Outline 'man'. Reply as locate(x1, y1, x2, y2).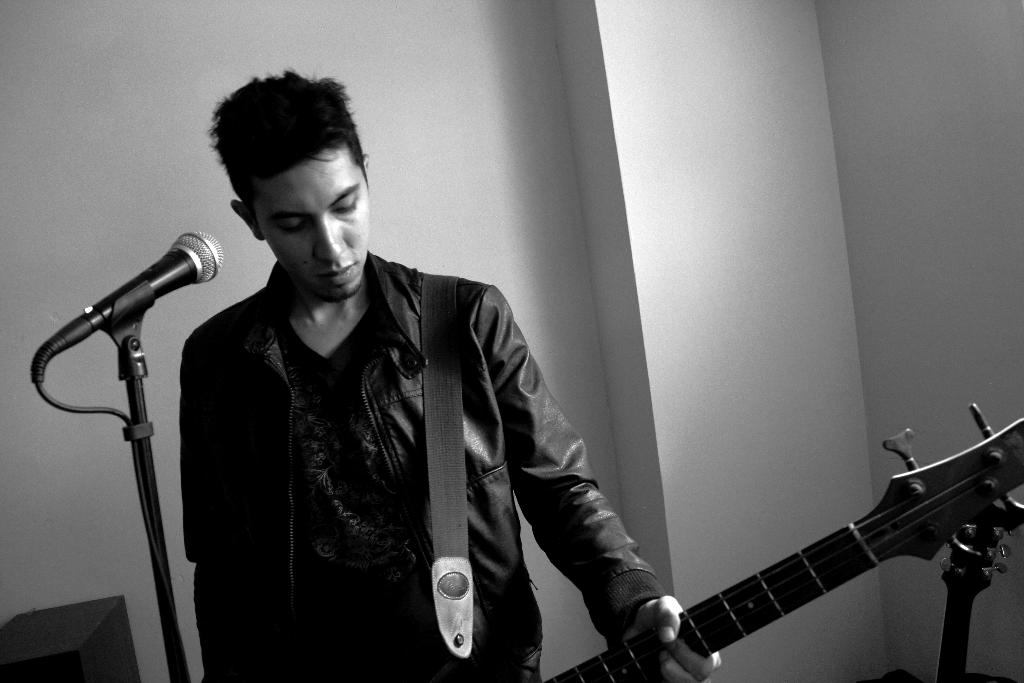
locate(172, 72, 721, 682).
